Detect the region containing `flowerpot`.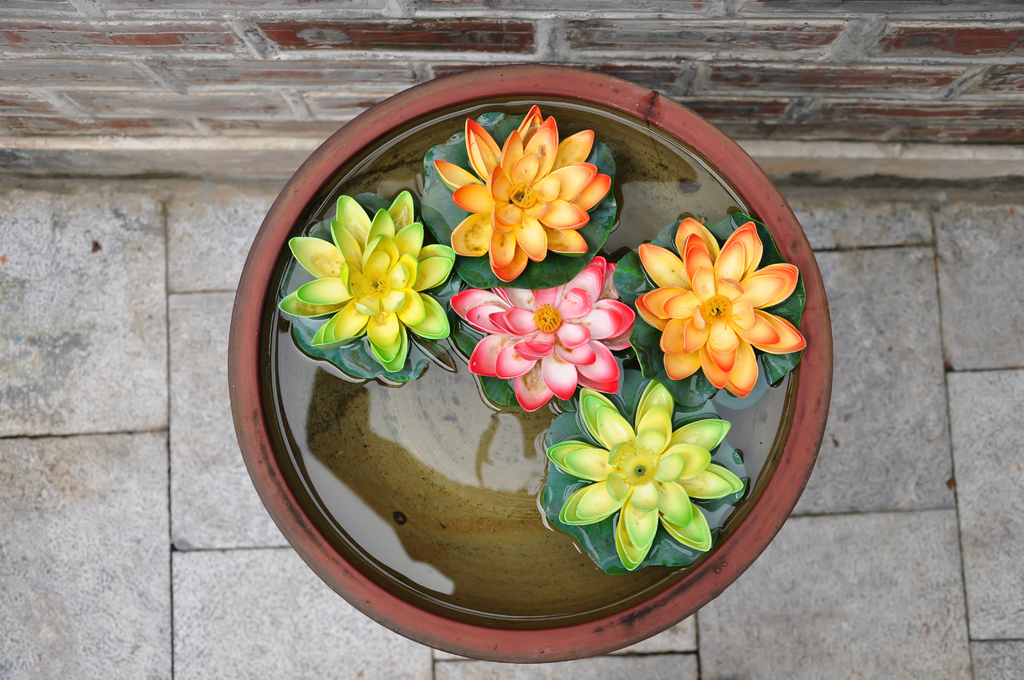
bbox=[260, 92, 852, 605].
